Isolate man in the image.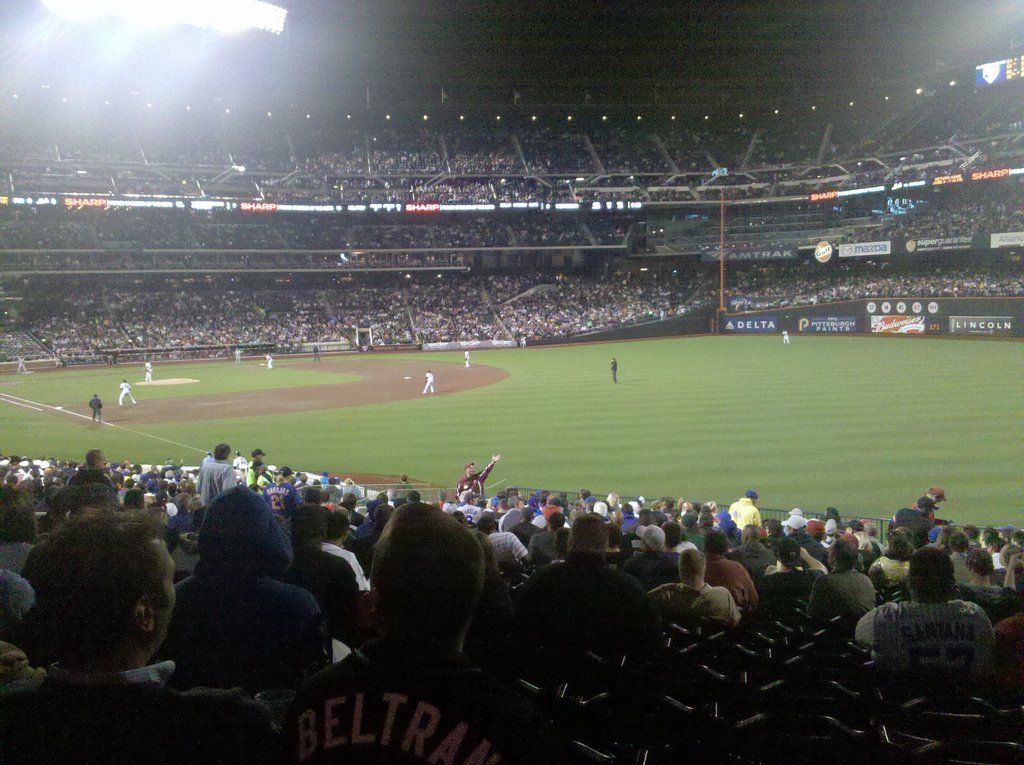
Isolated region: x1=380 y1=470 x2=421 y2=500.
